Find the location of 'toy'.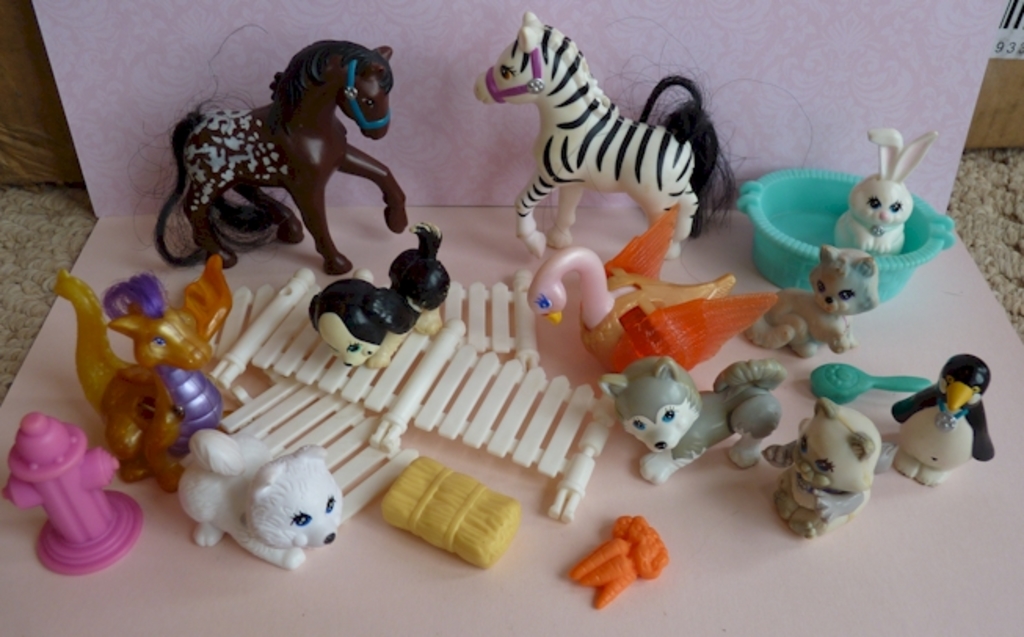
Location: [480, 9, 710, 270].
